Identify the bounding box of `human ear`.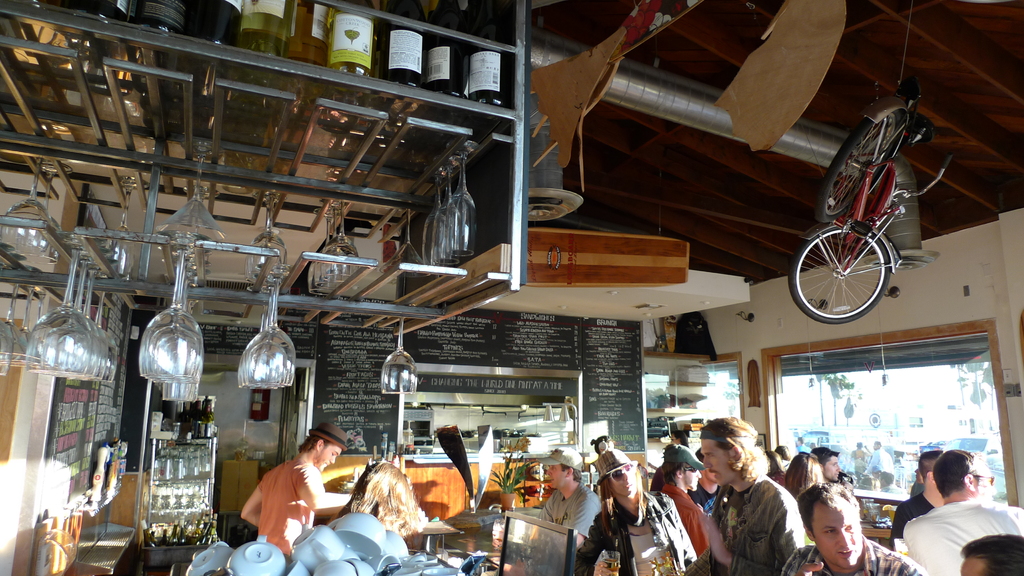
[left=313, top=439, right=326, bottom=452].
